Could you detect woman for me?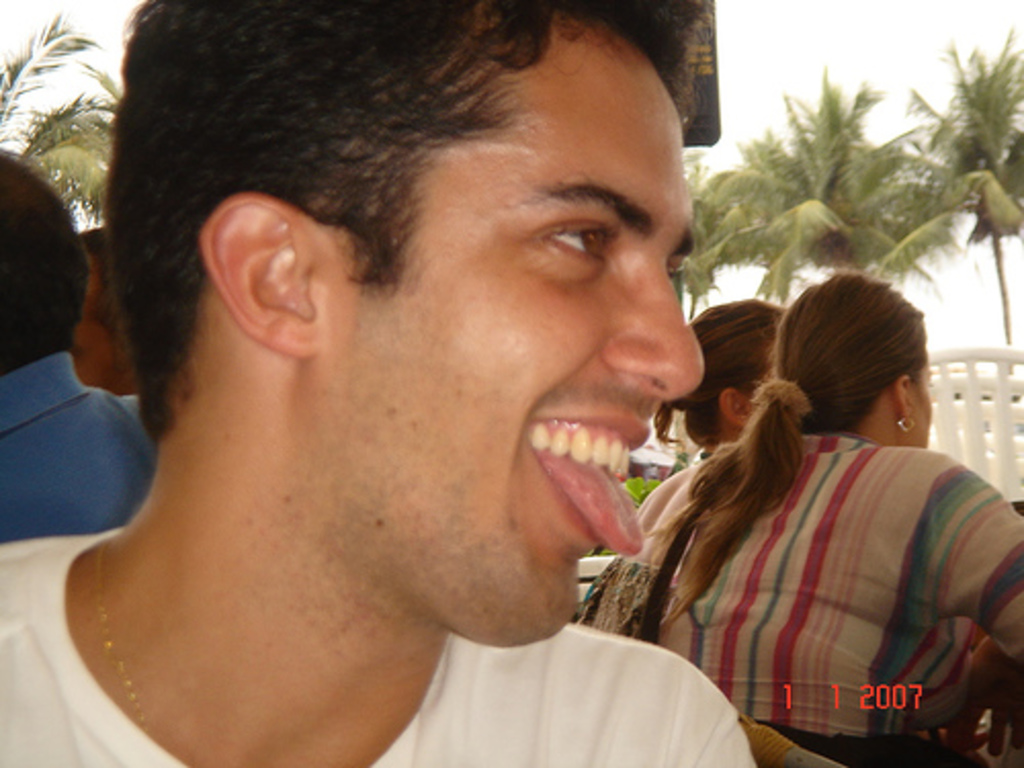
Detection result: bbox(584, 299, 786, 647).
